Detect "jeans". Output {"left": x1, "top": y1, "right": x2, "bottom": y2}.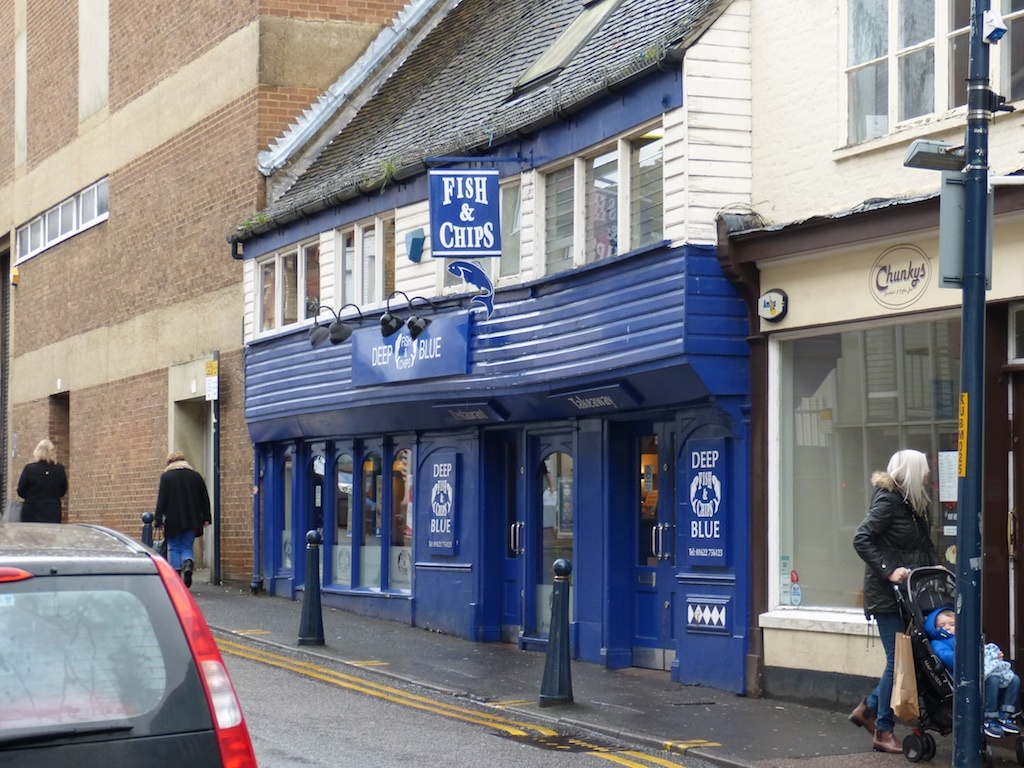
{"left": 984, "top": 676, "right": 1021, "bottom": 720}.
